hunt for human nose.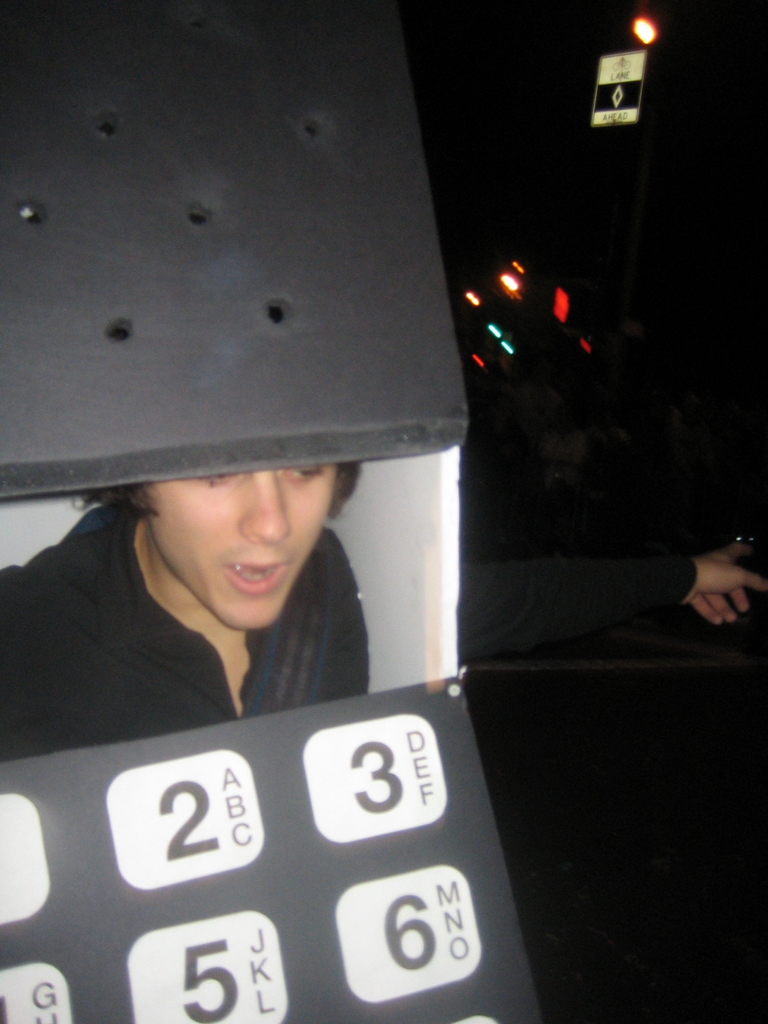
Hunted down at <region>237, 465, 295, 551</region>.
